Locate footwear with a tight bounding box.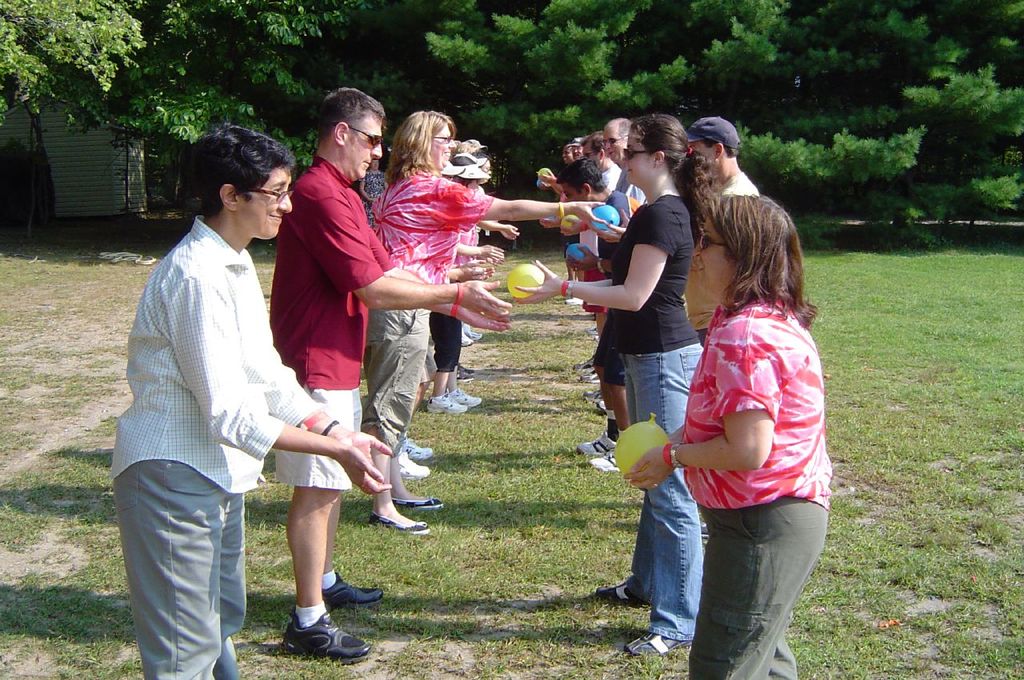
{"left": 401, "top": 436, "right": 433, "bottom": 458}.
